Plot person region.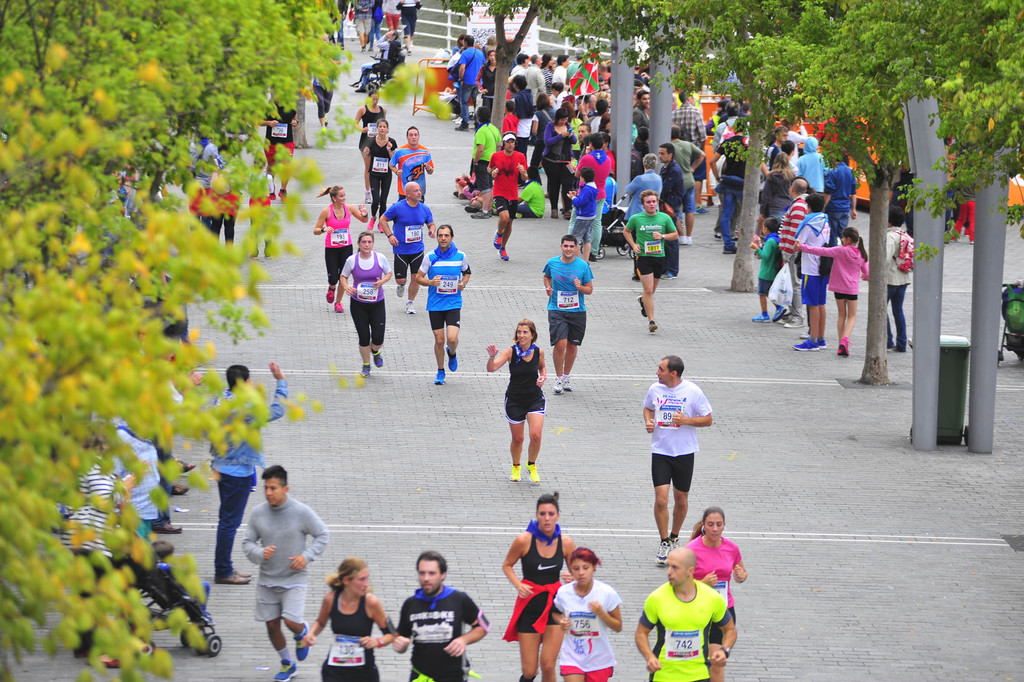
Plotted at <box>385,0,402,30</box>.
